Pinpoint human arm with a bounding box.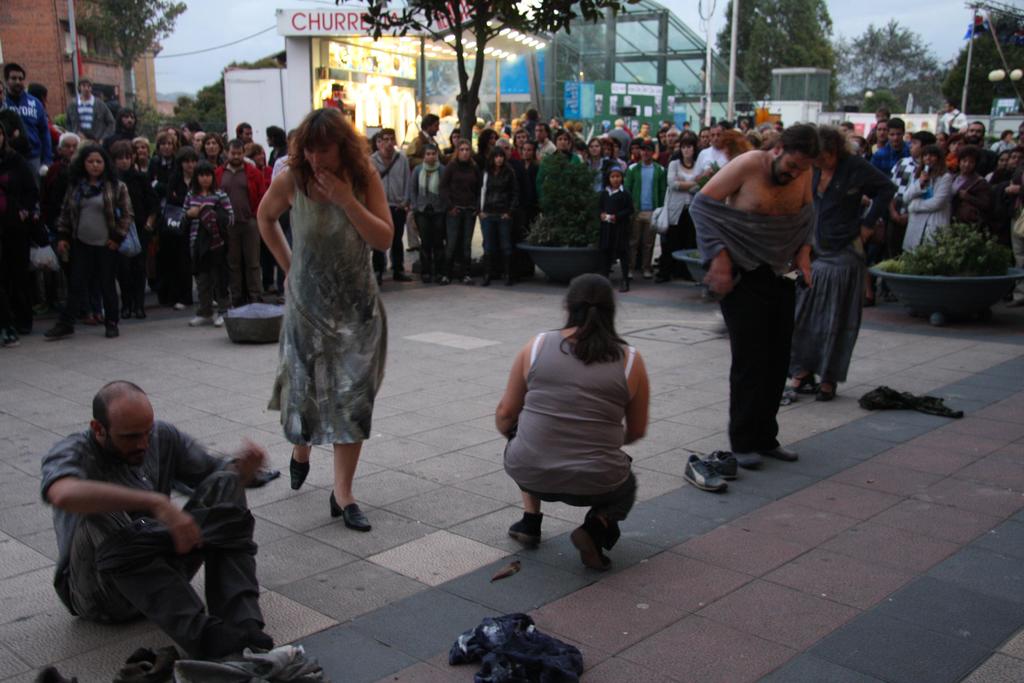
bbox(493, 338, 531, 441).
